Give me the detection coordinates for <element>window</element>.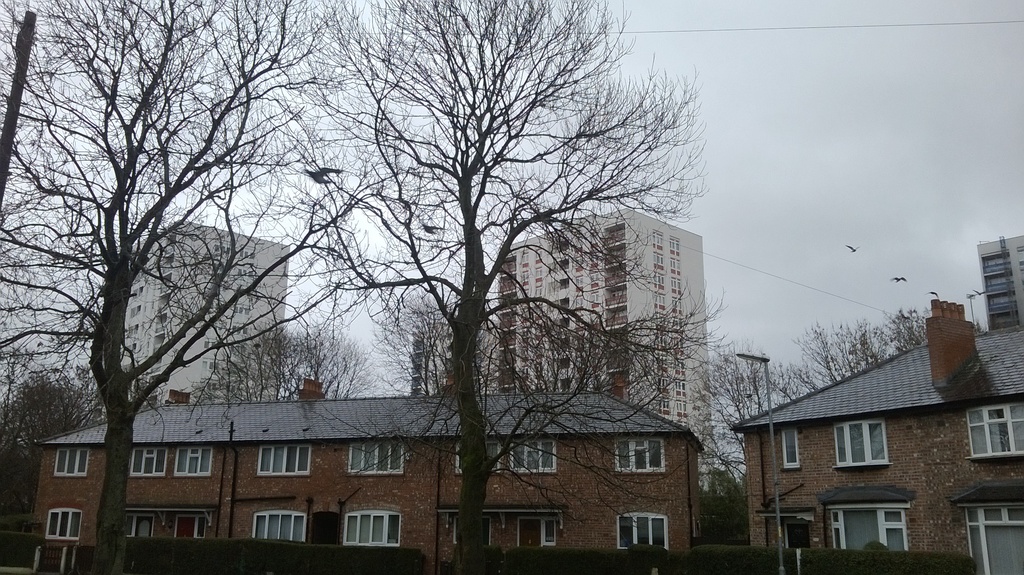
607 432 671 473.
